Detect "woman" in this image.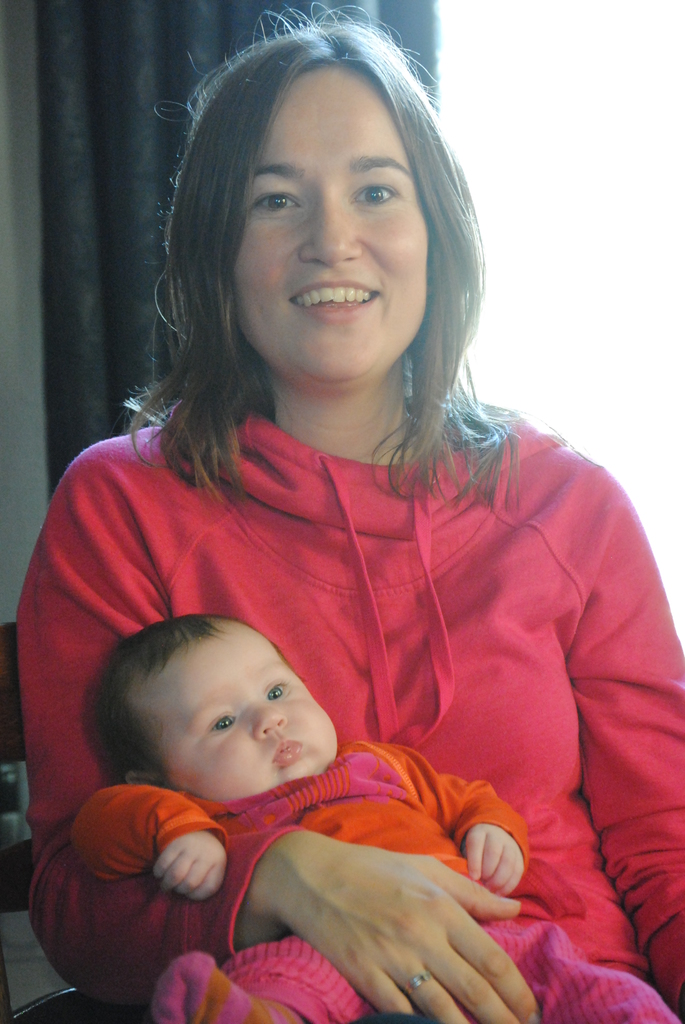
Detection: l=15, t=1, r=684, b=1023.
